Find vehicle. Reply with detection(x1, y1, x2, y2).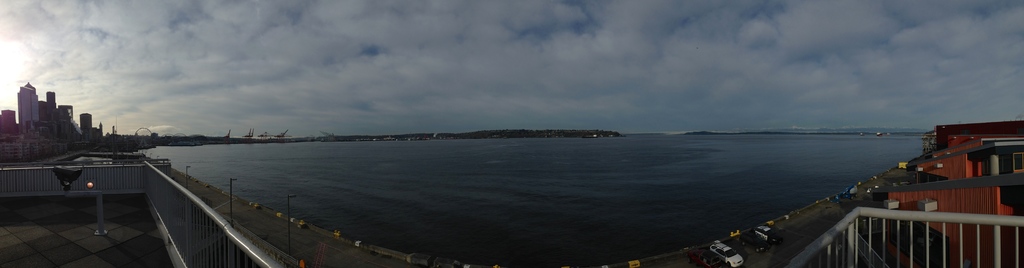
detection(754, 227, 774, 244).
